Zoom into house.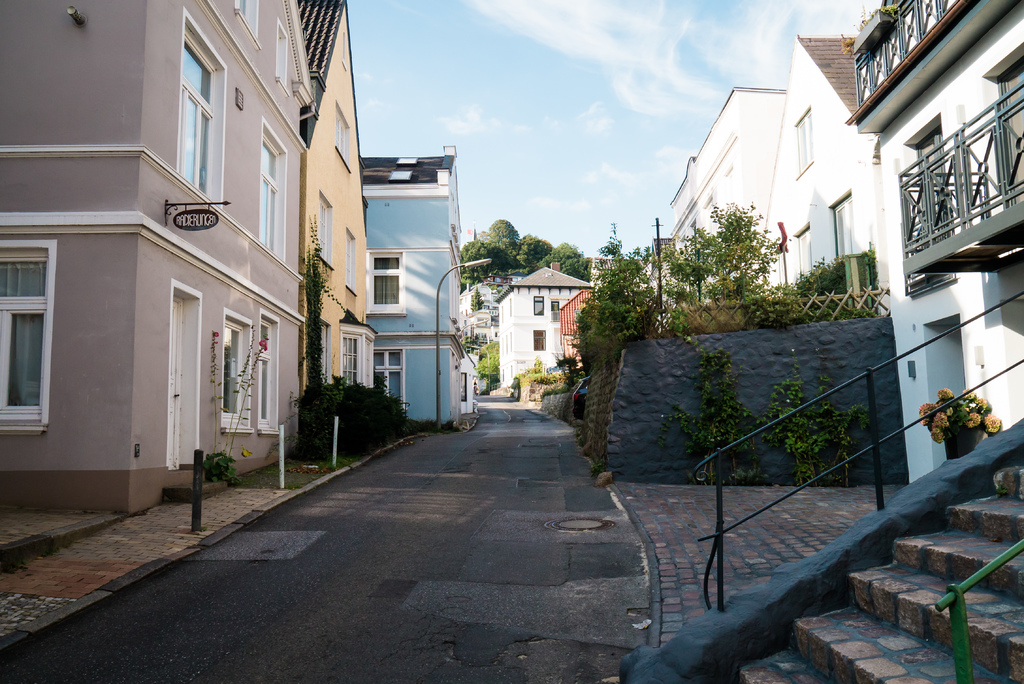
Zoom target: pyautogui.locateOnScreen(301, 0, 383, 405).
